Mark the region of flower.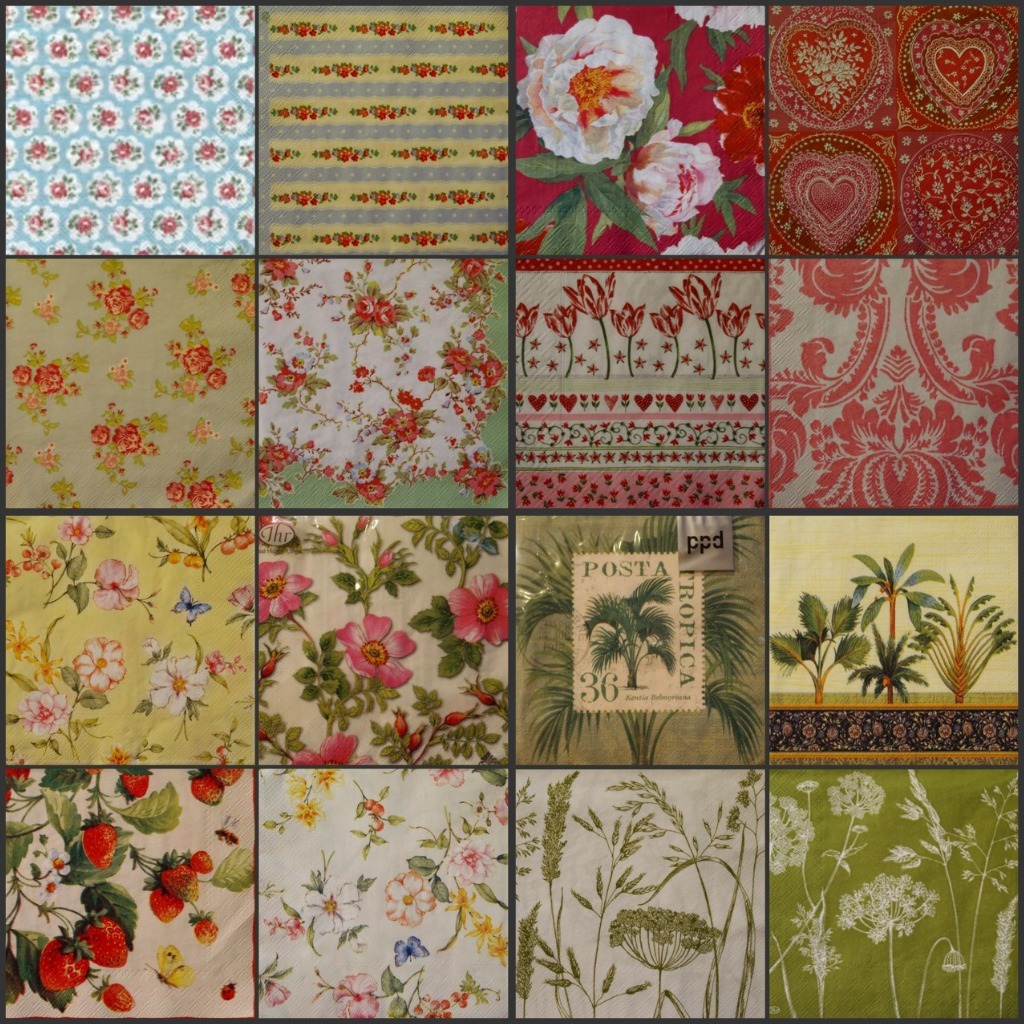
Region: left=57, top=515, right=89, bottom=549.
